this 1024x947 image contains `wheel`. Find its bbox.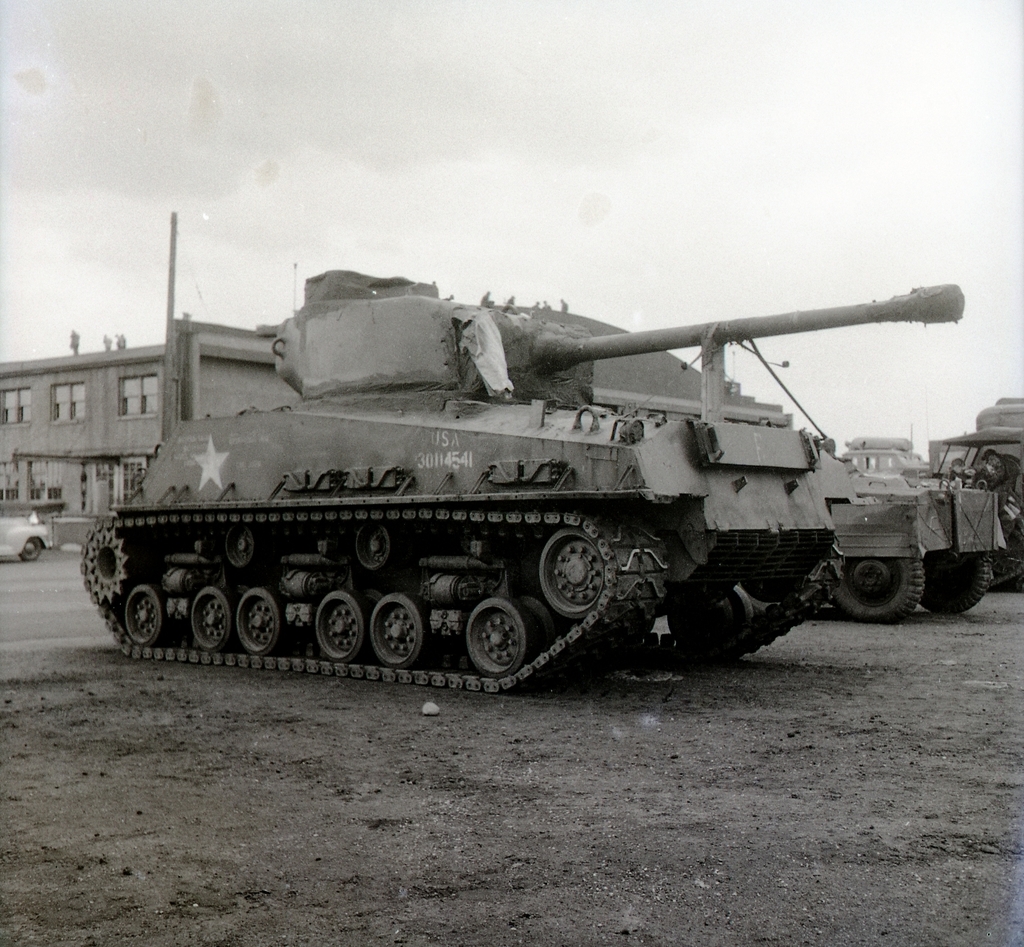
[118,586,174,645].
